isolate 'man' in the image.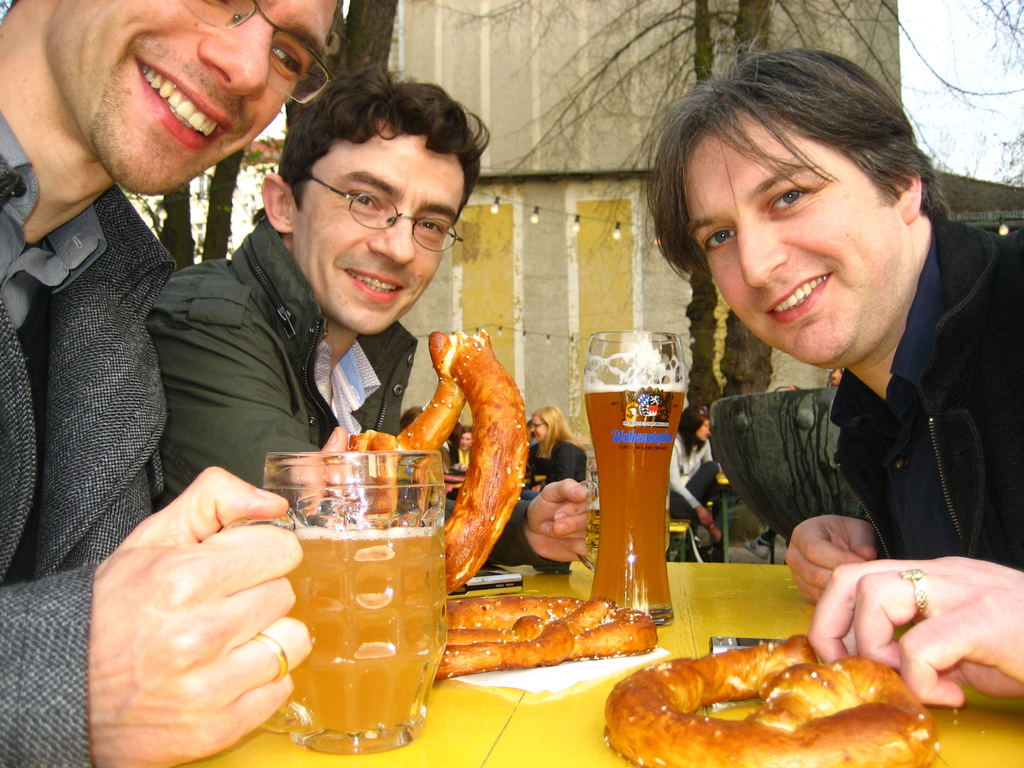
Isolated region: bbox=[0, 0, 313, 767].
